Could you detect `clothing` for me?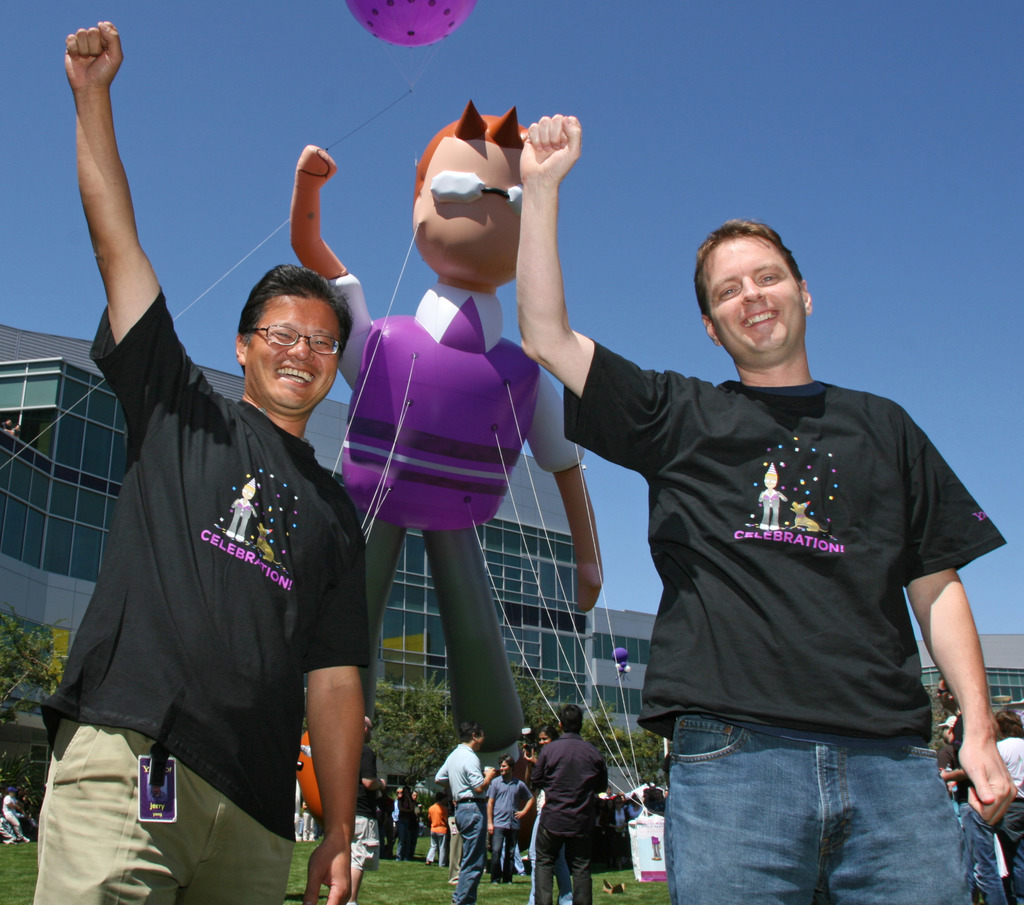
Detection result: bbox(67, 321, 363, 874).
